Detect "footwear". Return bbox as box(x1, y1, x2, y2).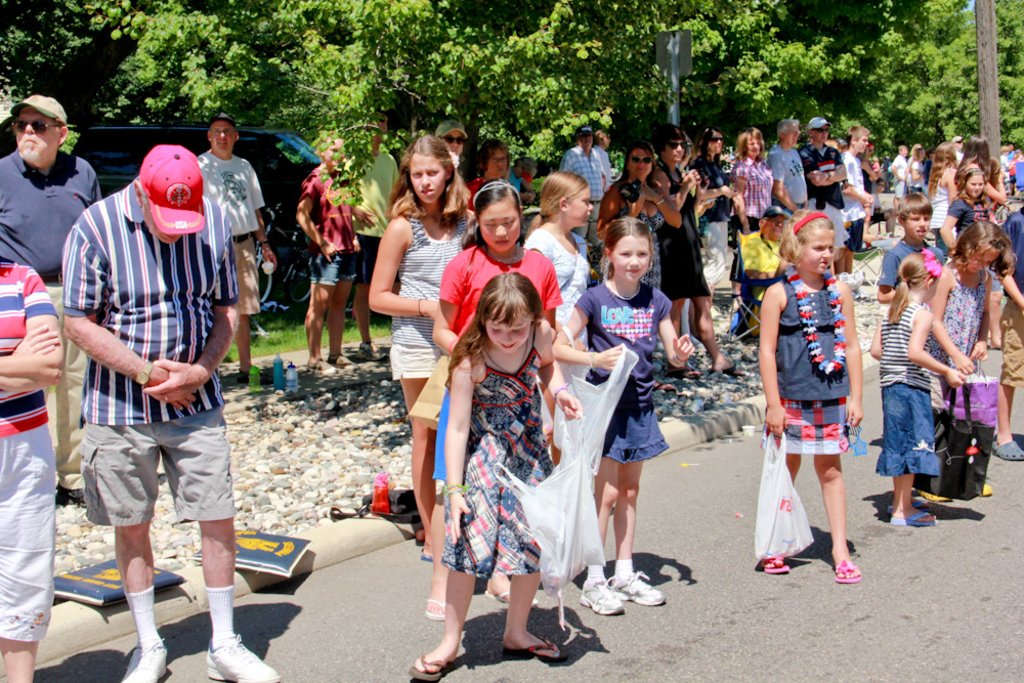
box(887, 498, 927, 517).
